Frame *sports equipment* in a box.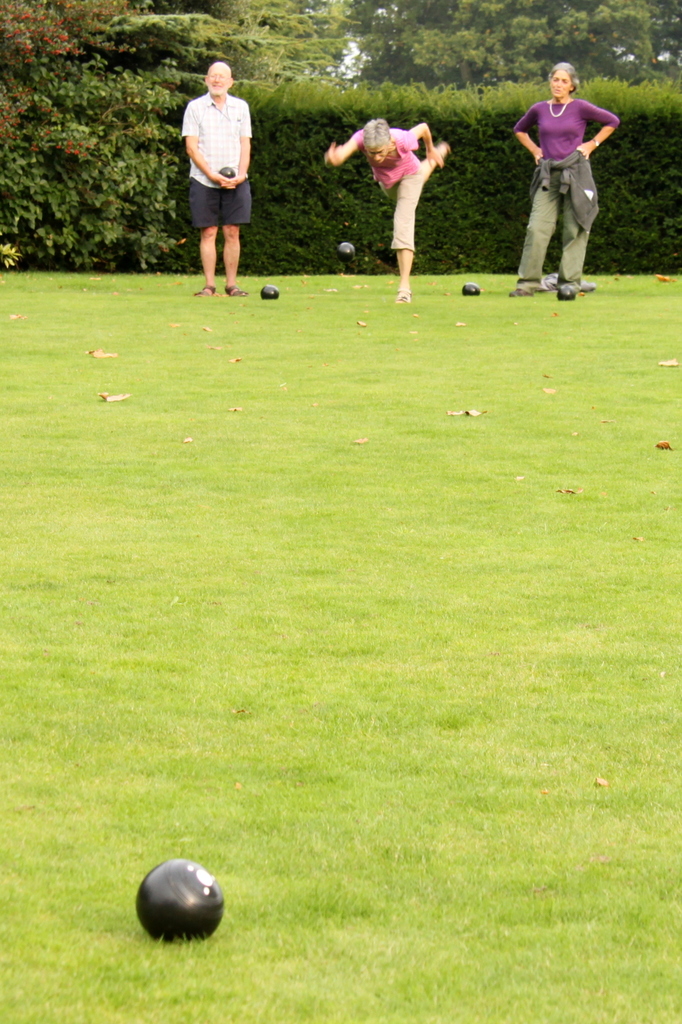
[left=211, top=160, right=235, bottom=181].
